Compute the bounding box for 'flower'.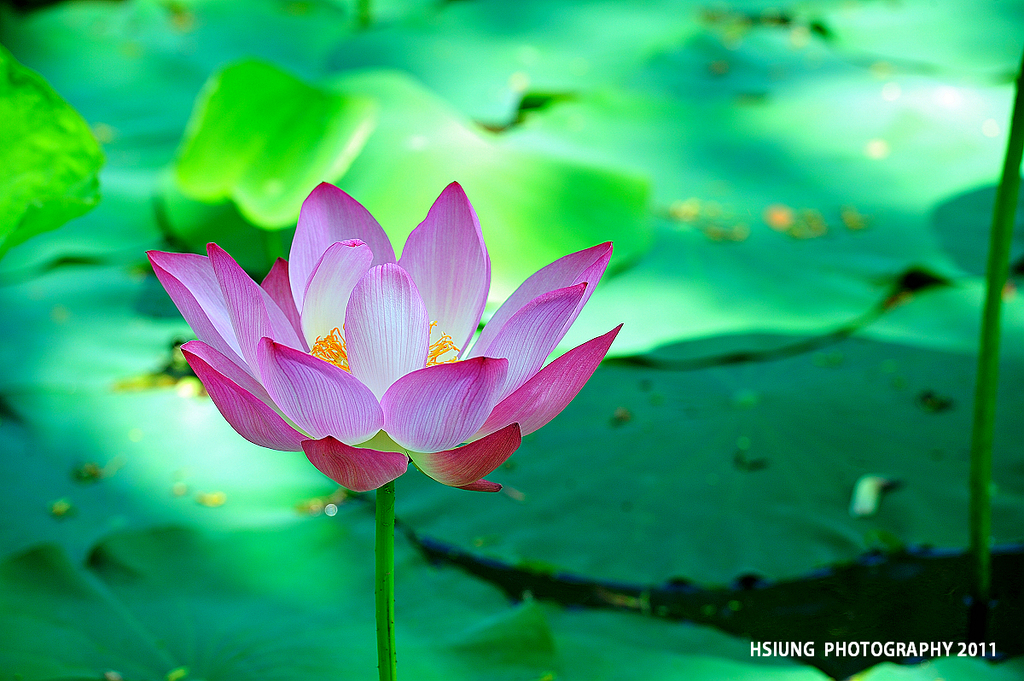
160/181/601/514.
